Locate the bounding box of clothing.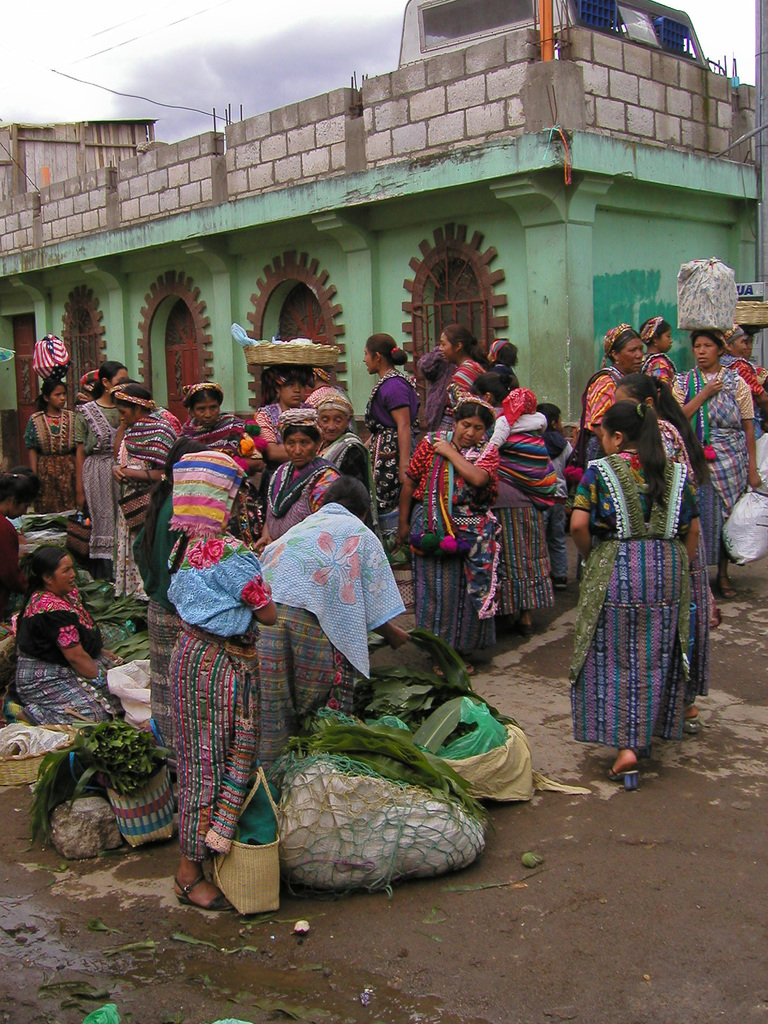
Bounding box: [x1=4, y1=582, x2=120, y2=726].
